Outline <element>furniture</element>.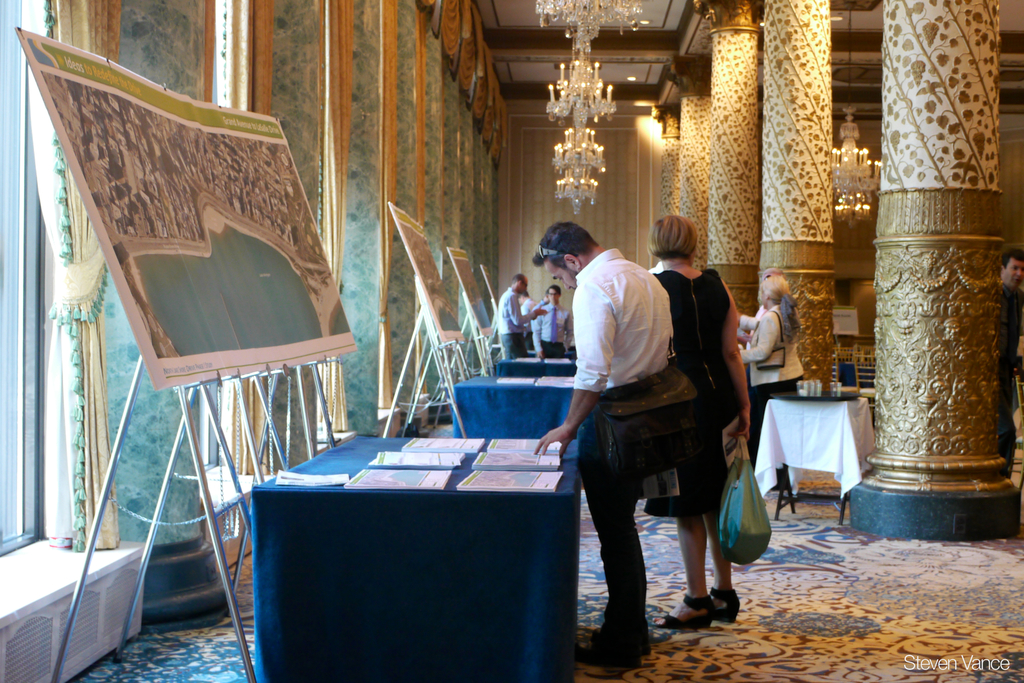
Outline: 489,354,578,376.
